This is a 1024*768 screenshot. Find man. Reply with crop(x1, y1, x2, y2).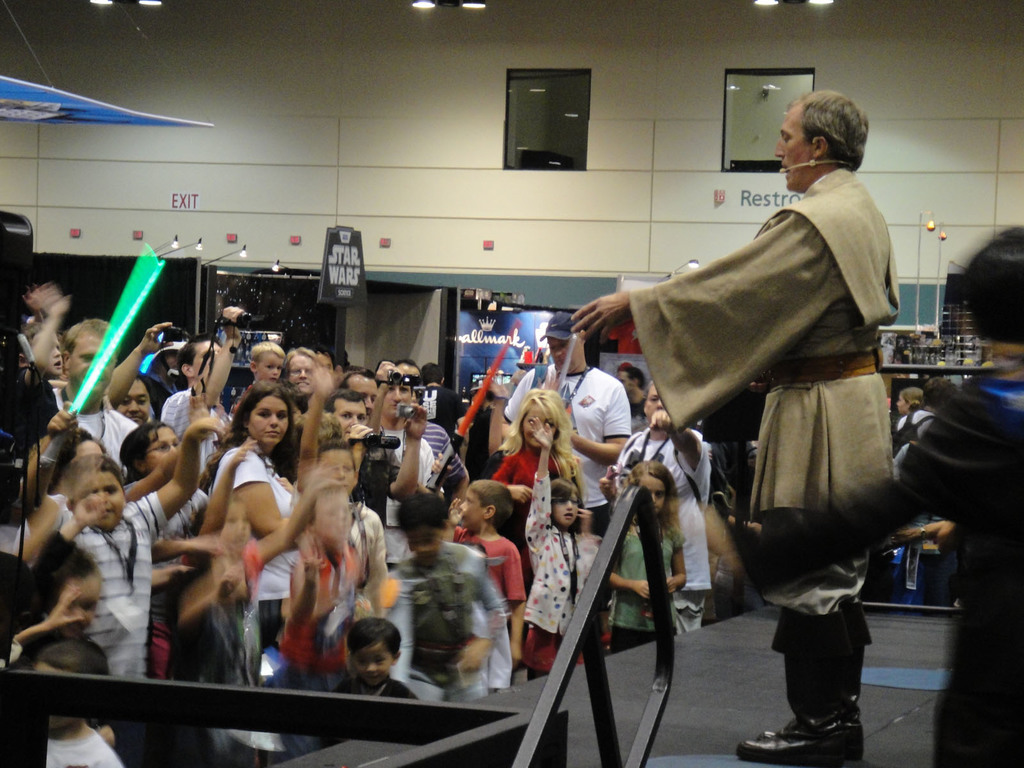
crop(159, 301, 252, 477).
